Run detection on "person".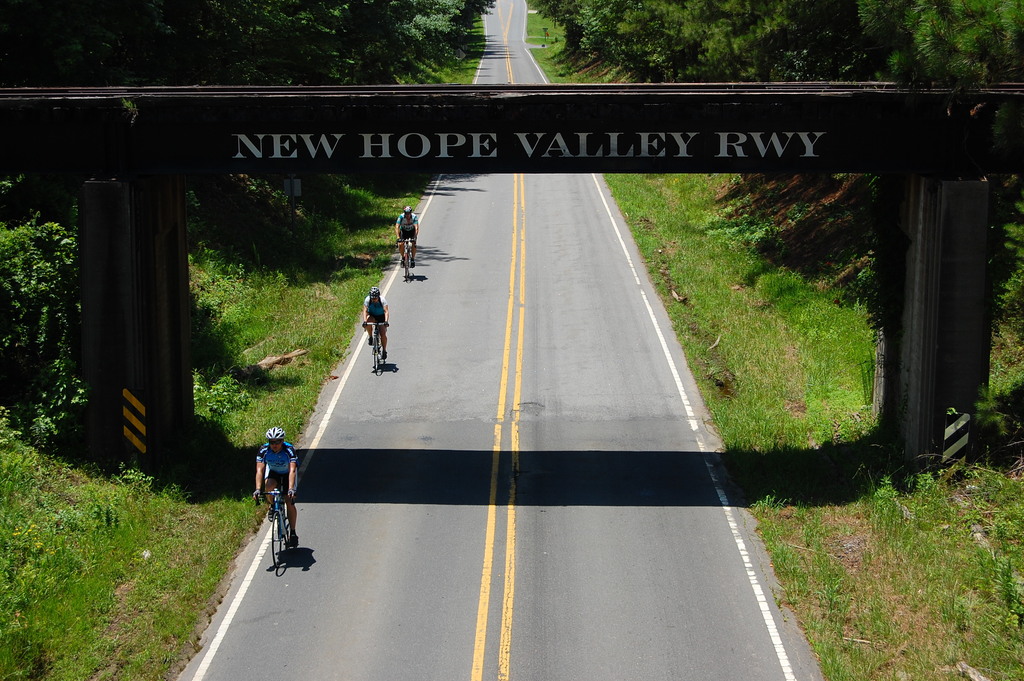
Result: <bbox>364, 286, 389, 361</bbox>.
